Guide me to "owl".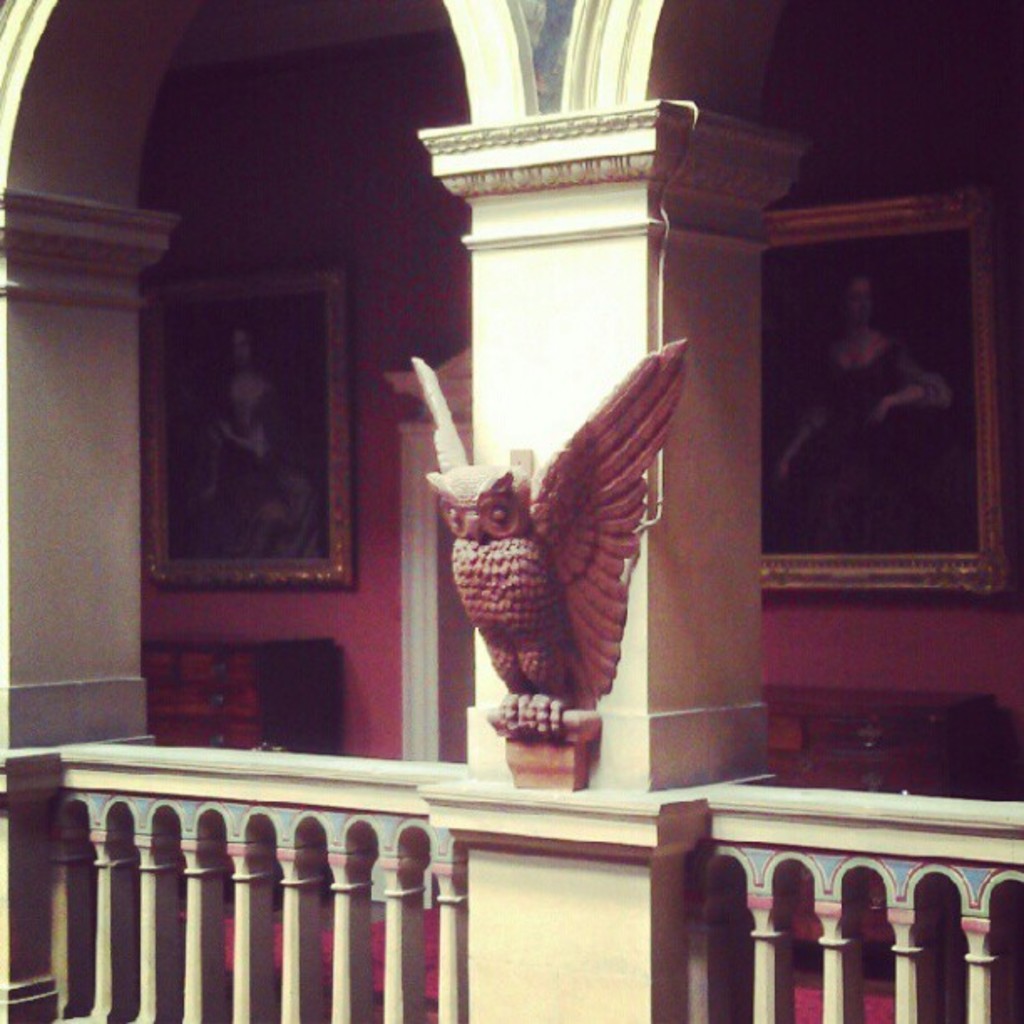
Guidance: box=[395, 336, 676, 766].
